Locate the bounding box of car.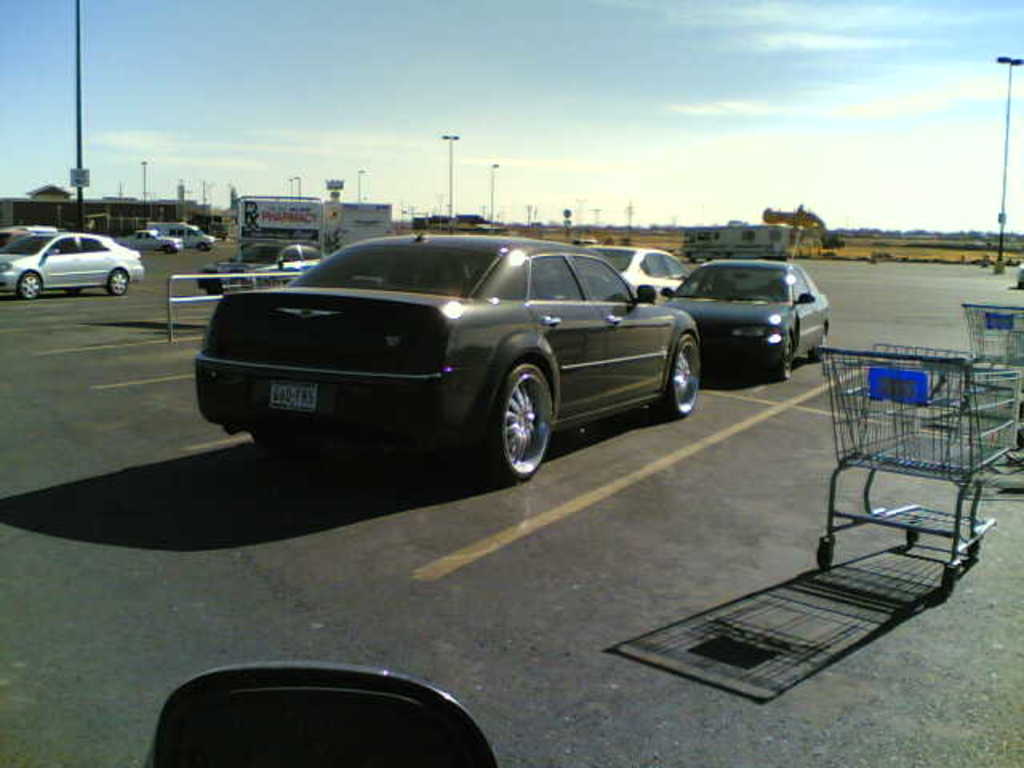
Bounding box: (left=195, top=227, right=706, bottom=486).
